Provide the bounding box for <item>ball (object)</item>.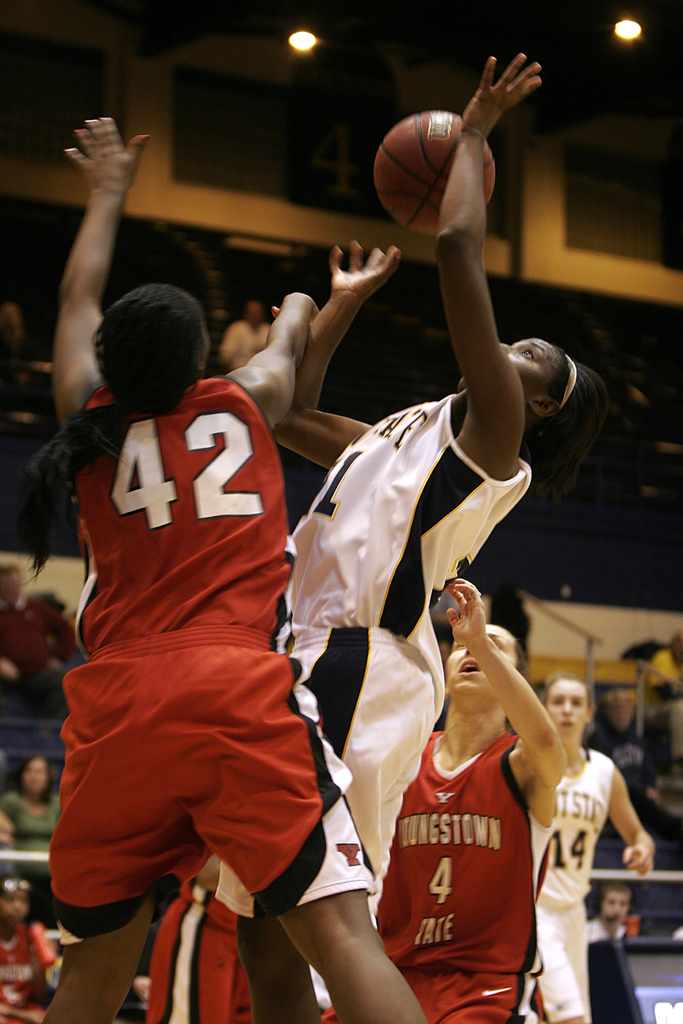
<bbox>375, 108, 501, 246</bbox>.
